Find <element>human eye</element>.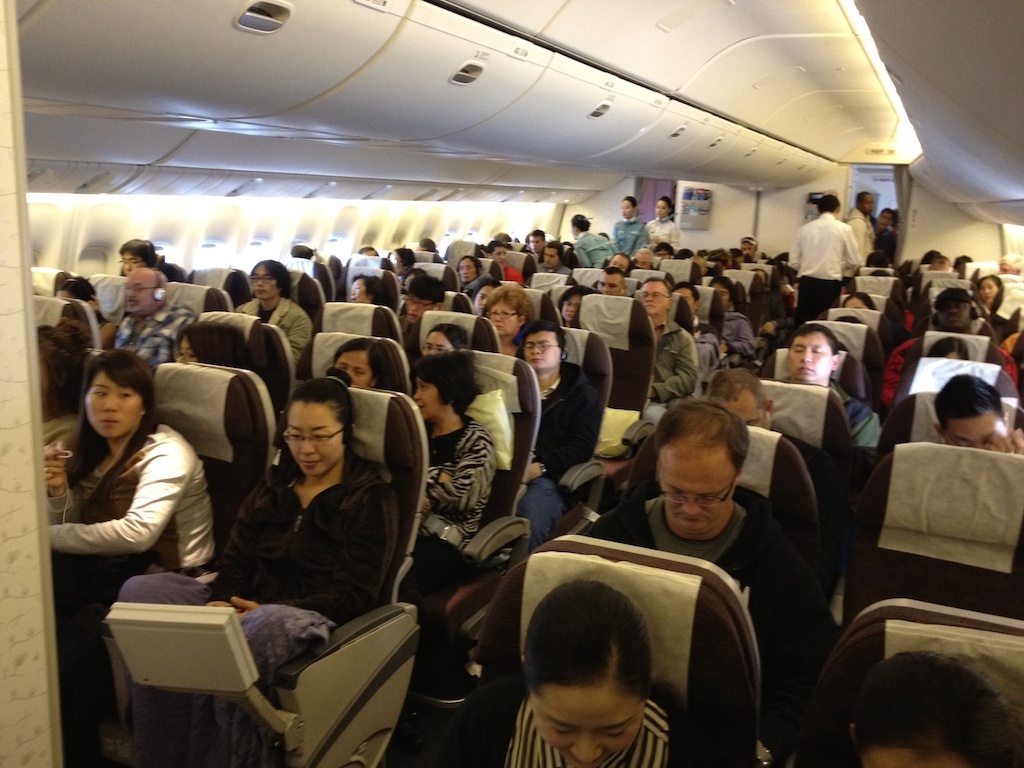
[x1=119, y1=391, x2=131, y2=400].
